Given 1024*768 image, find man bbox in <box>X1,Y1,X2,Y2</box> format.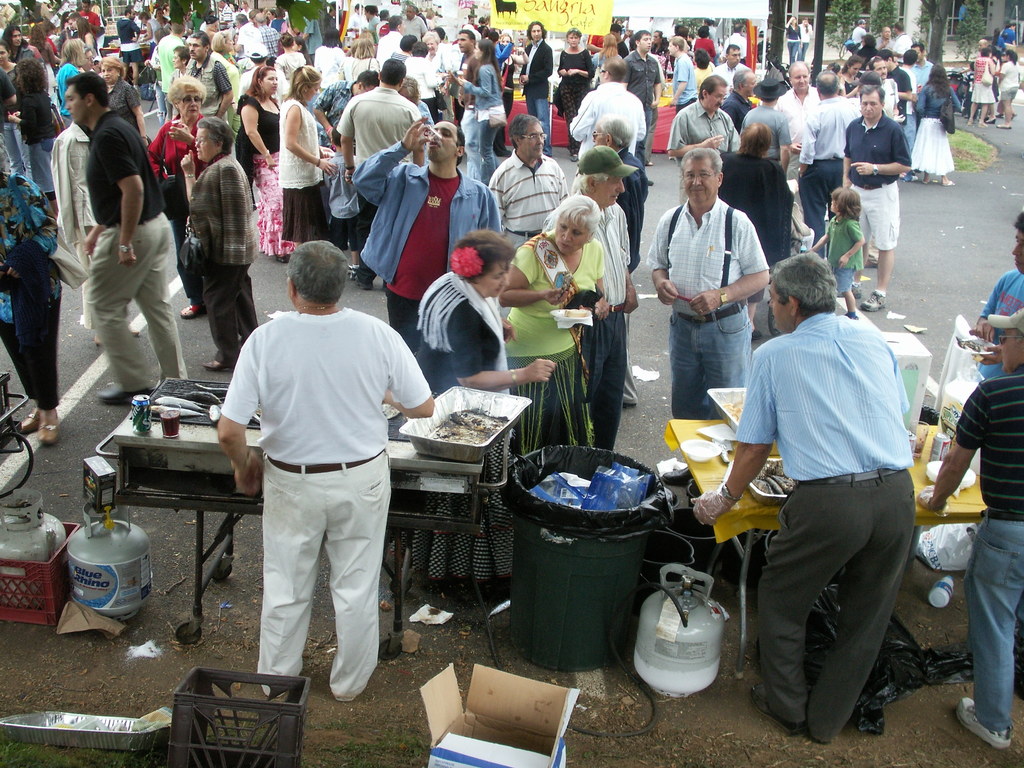
<box>618,28,662,165</box>.
